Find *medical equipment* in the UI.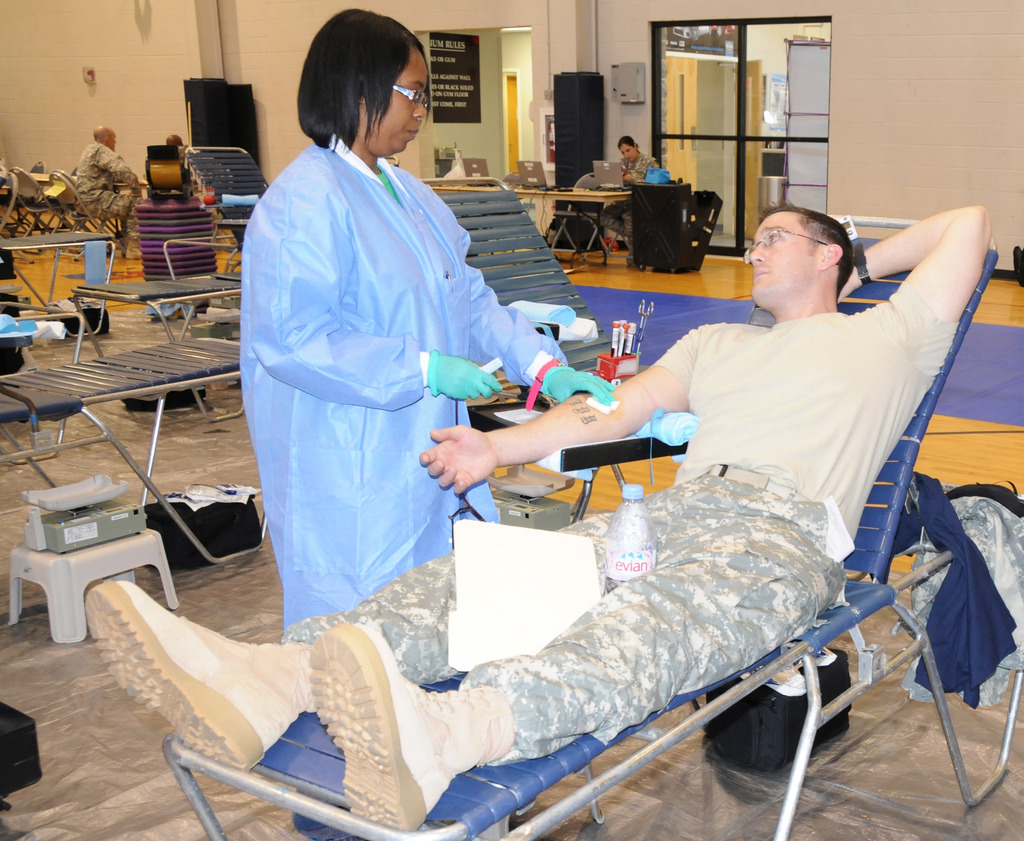
UI element at (605, 317, 632, 357).
